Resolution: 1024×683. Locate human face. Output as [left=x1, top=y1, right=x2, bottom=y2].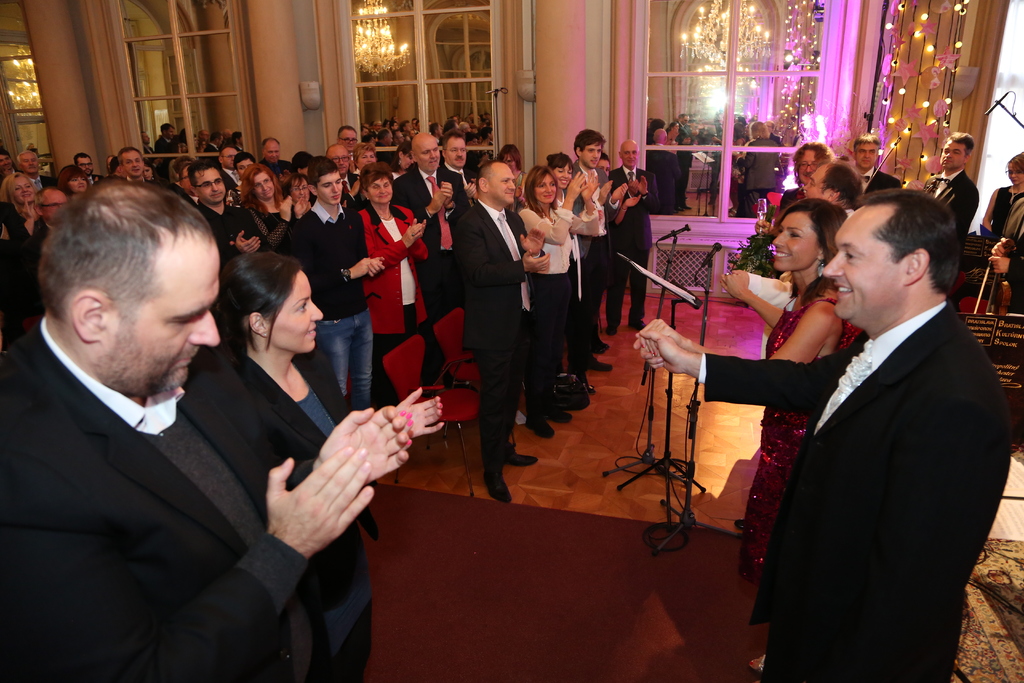
[left=939, top=140, right=967, bottom=168].
